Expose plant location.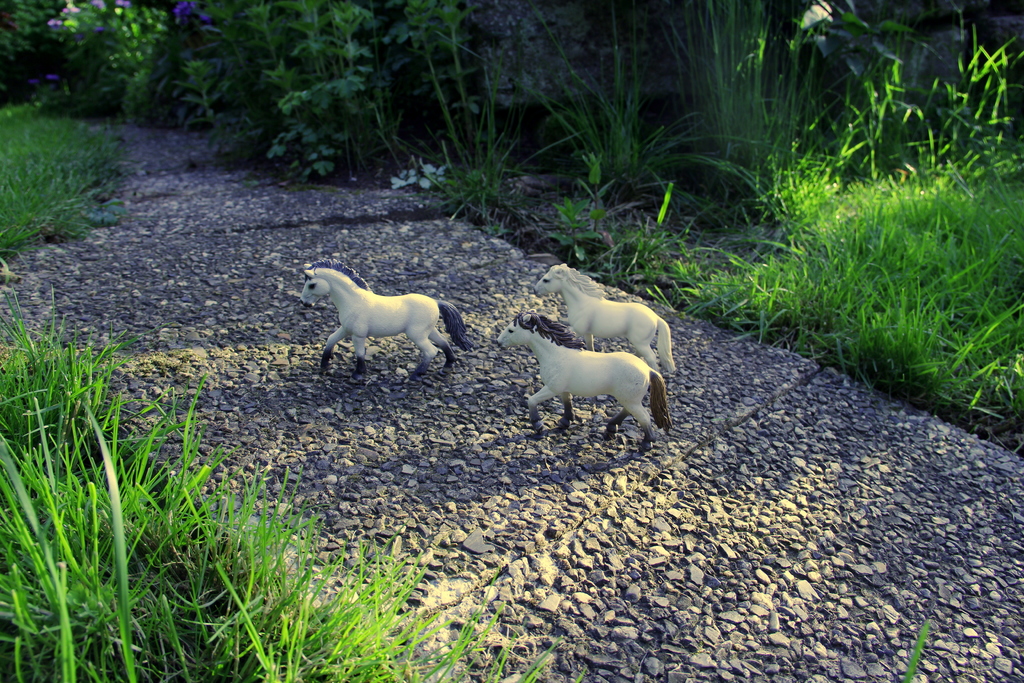
Exposed at crop(3, 0, 169, 126).
